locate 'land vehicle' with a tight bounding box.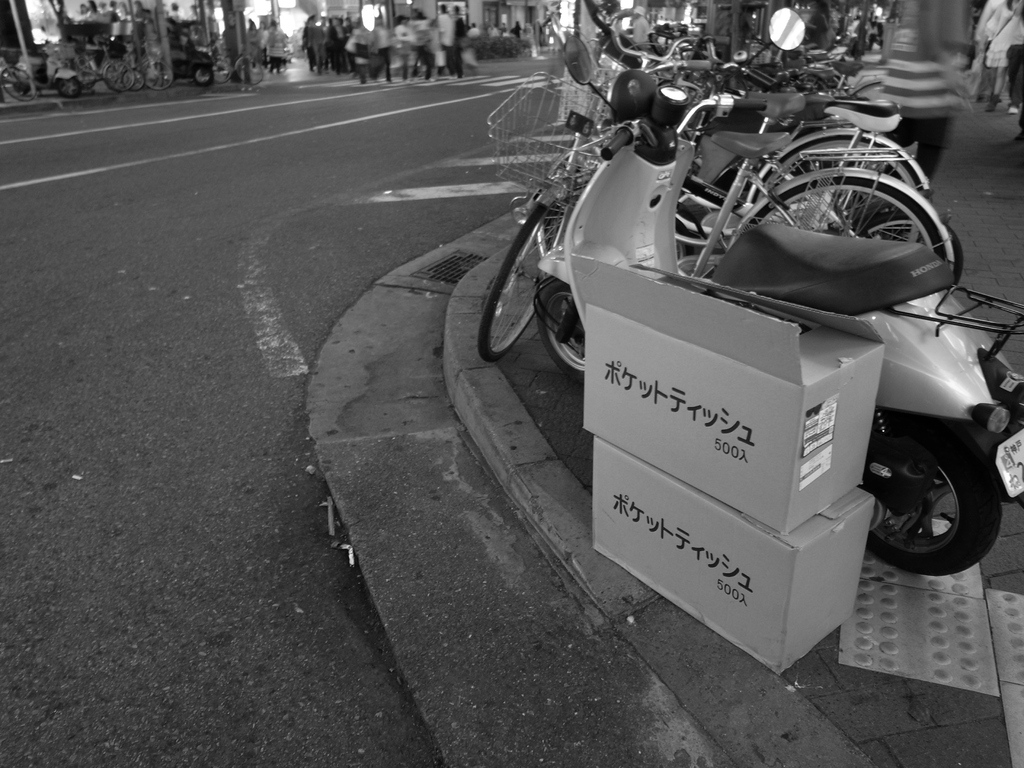
x1=477 y1=70 x2=968 y2=367.
